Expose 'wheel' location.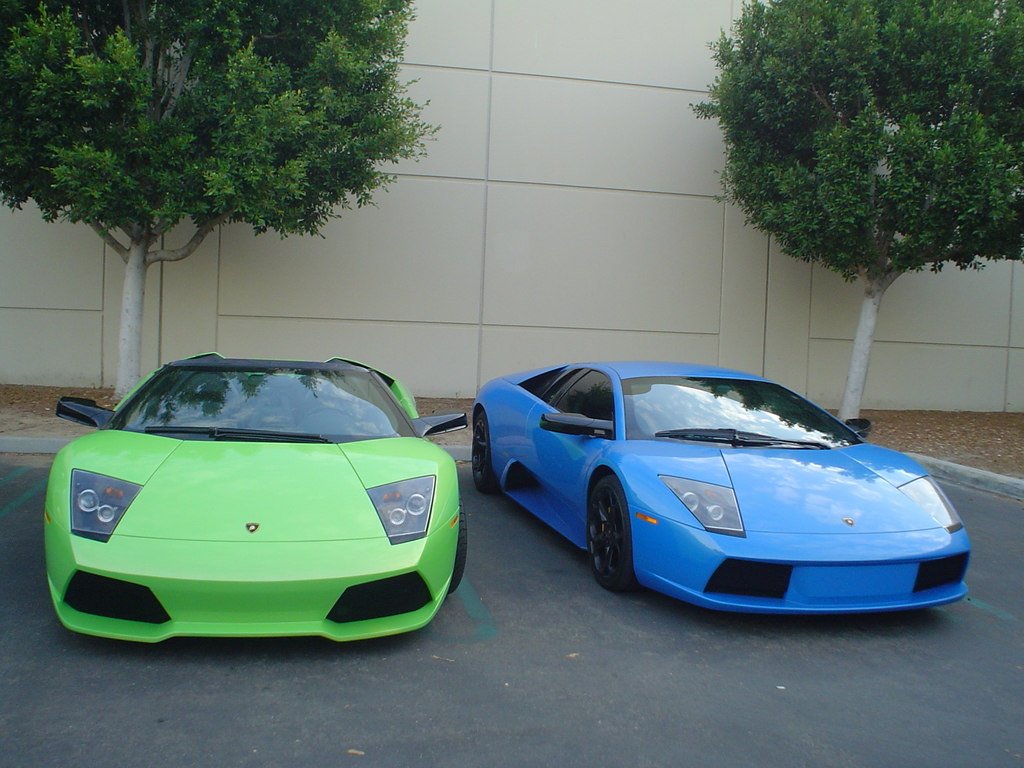
Exposed at (304,404,354,418).
